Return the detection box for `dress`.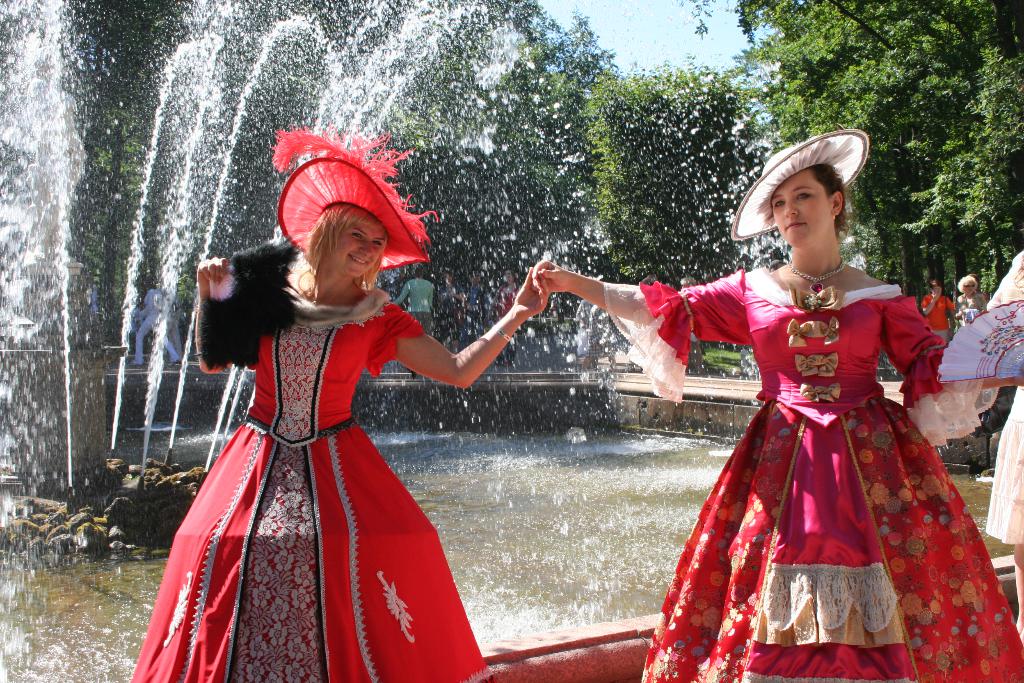
(658,279,986,657).
